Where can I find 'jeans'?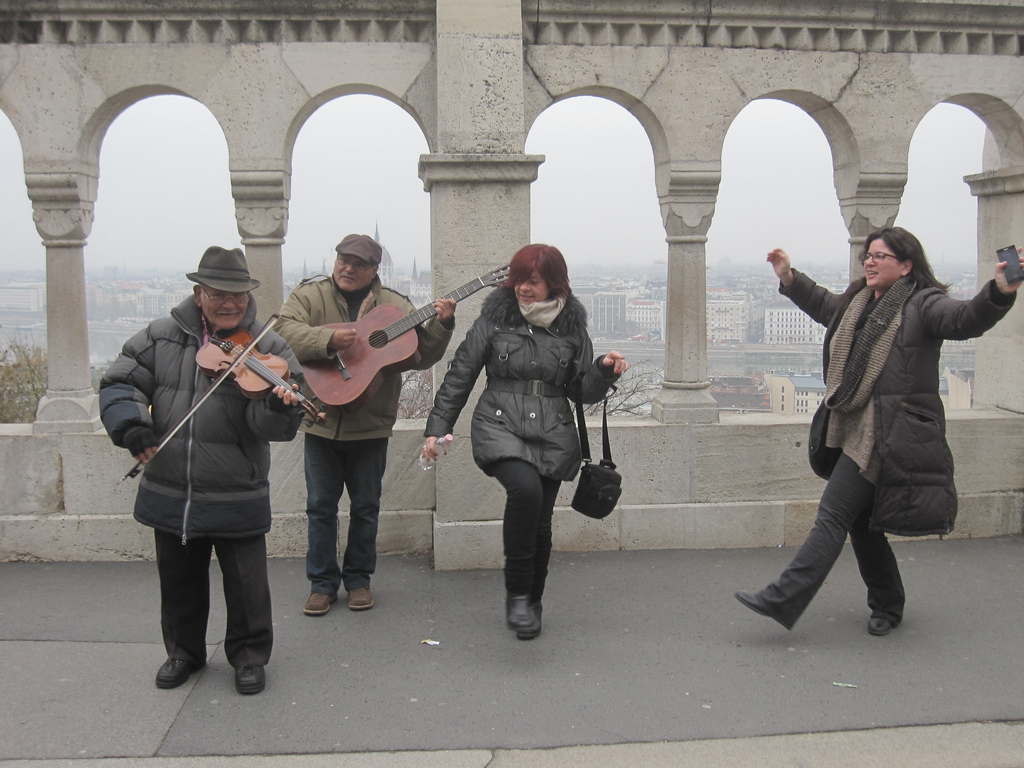
You can find it at l=494, t=463, r=567, b=607.
